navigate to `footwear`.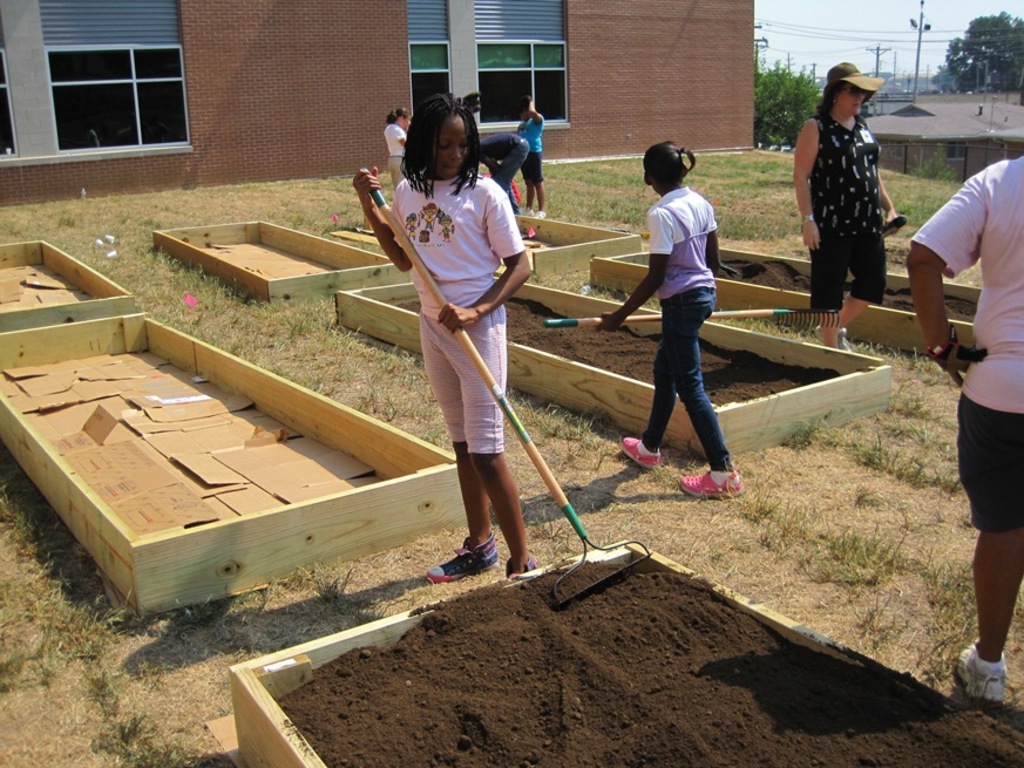
Navigation target: locate(520, 206, 531, 217).
